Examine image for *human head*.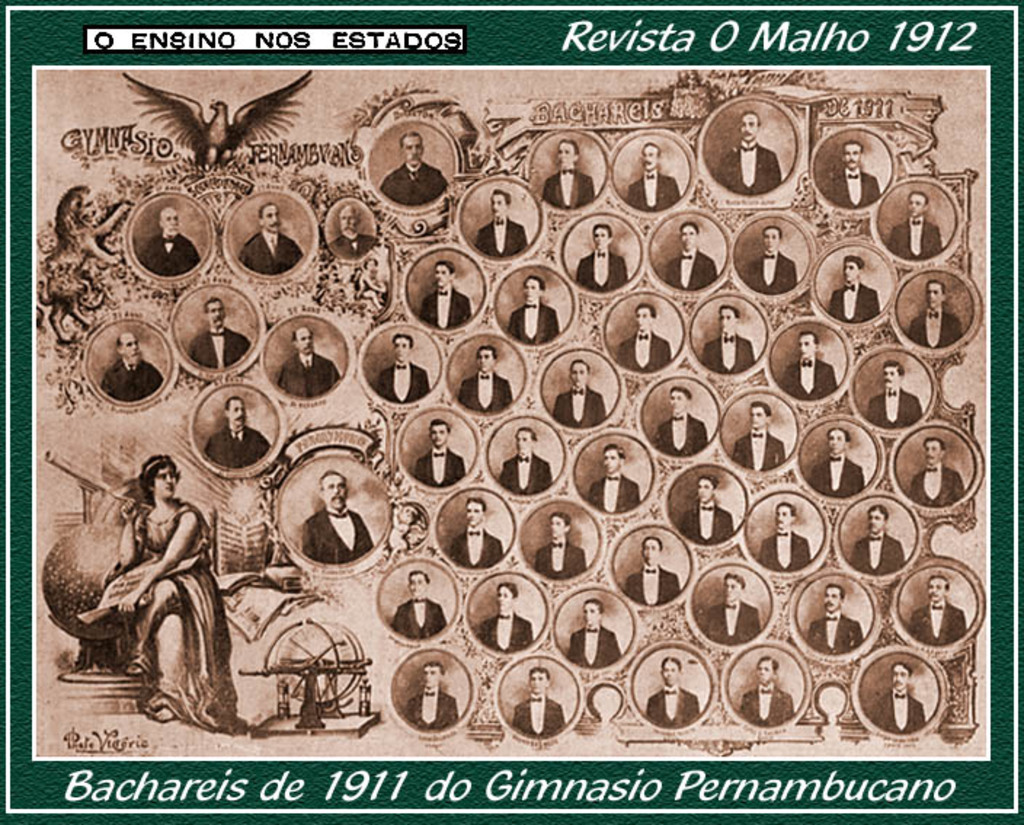
Examination result: (772, 499, 794, 531).
